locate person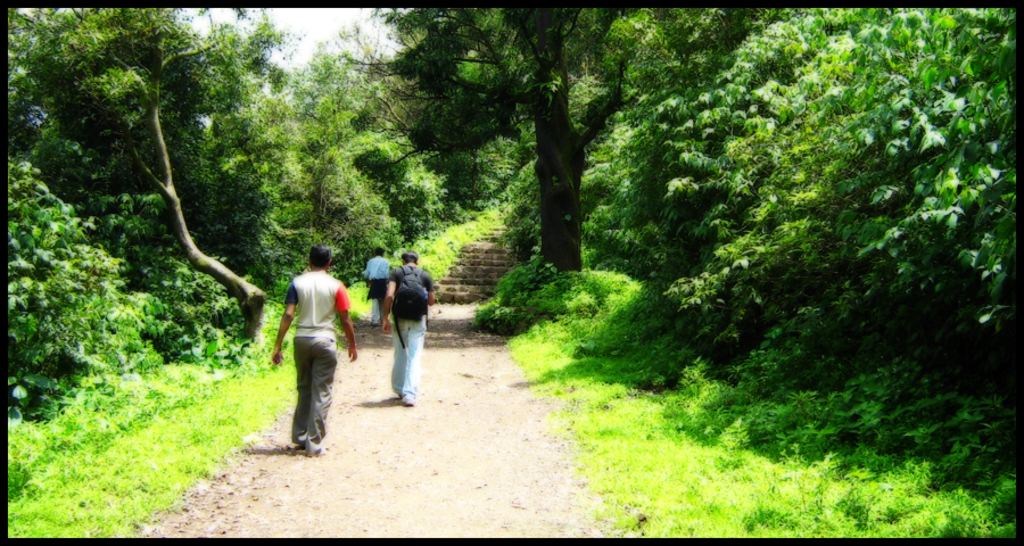
271, 243, 355, 449
